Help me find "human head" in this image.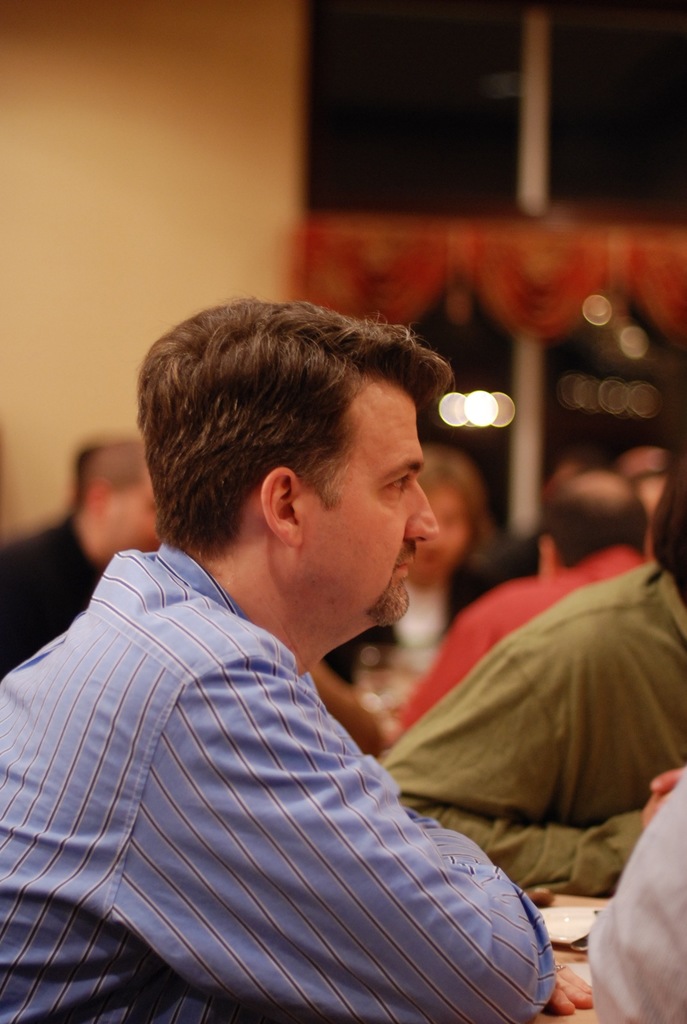
Found it: detection(539, 466, 647, 574).
